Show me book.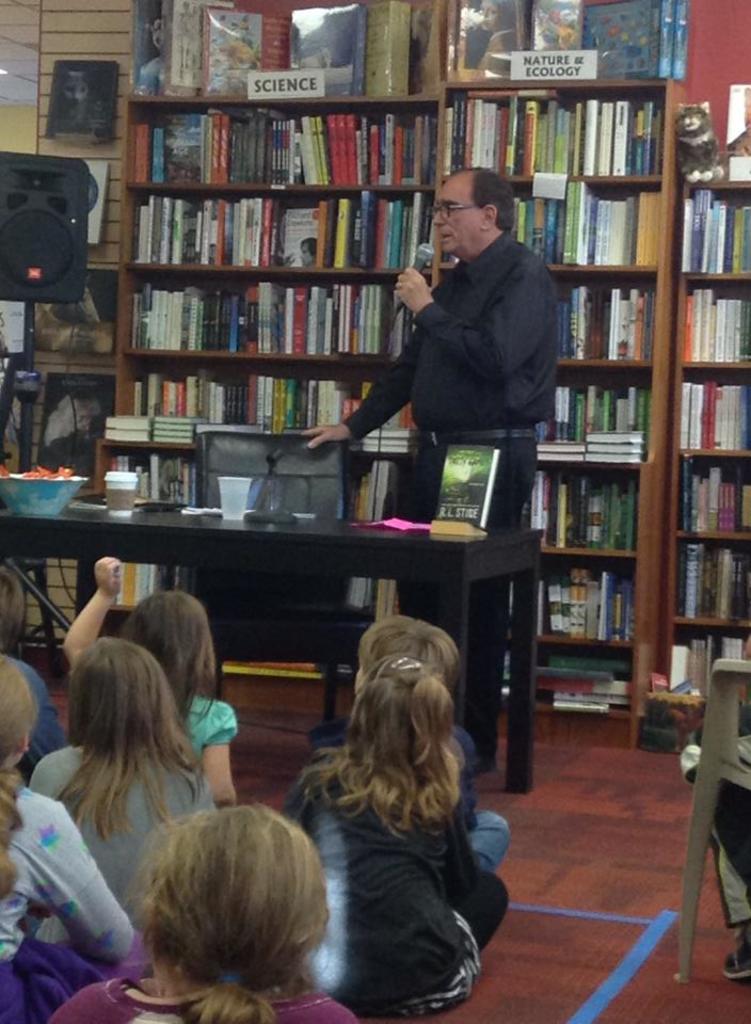
book is here: 443 0 526 81.
